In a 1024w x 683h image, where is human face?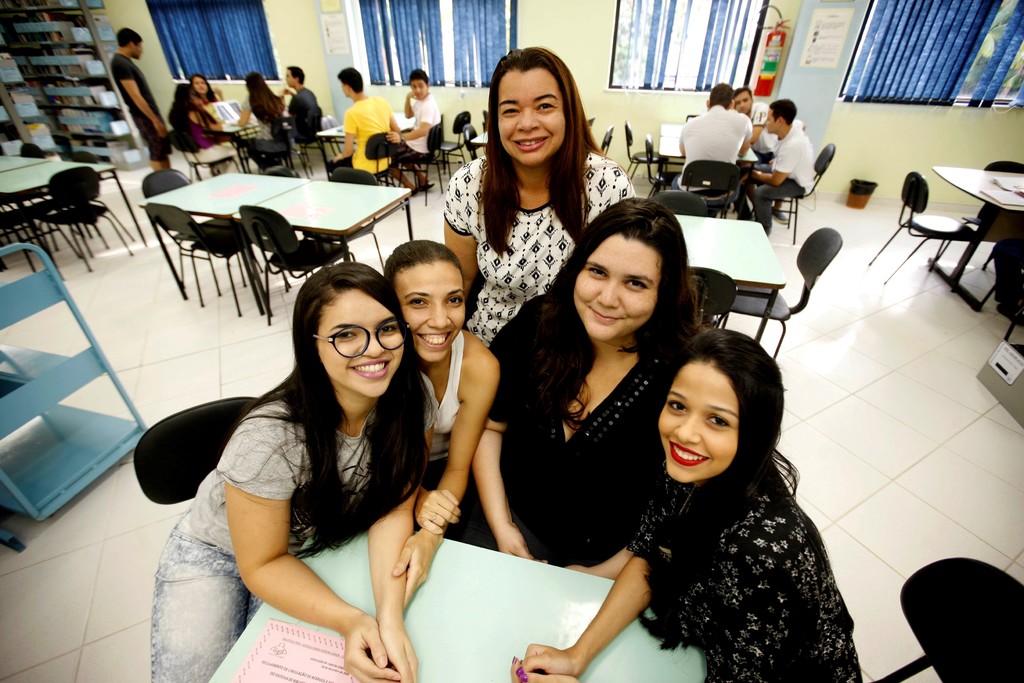
573/238/663/345.
